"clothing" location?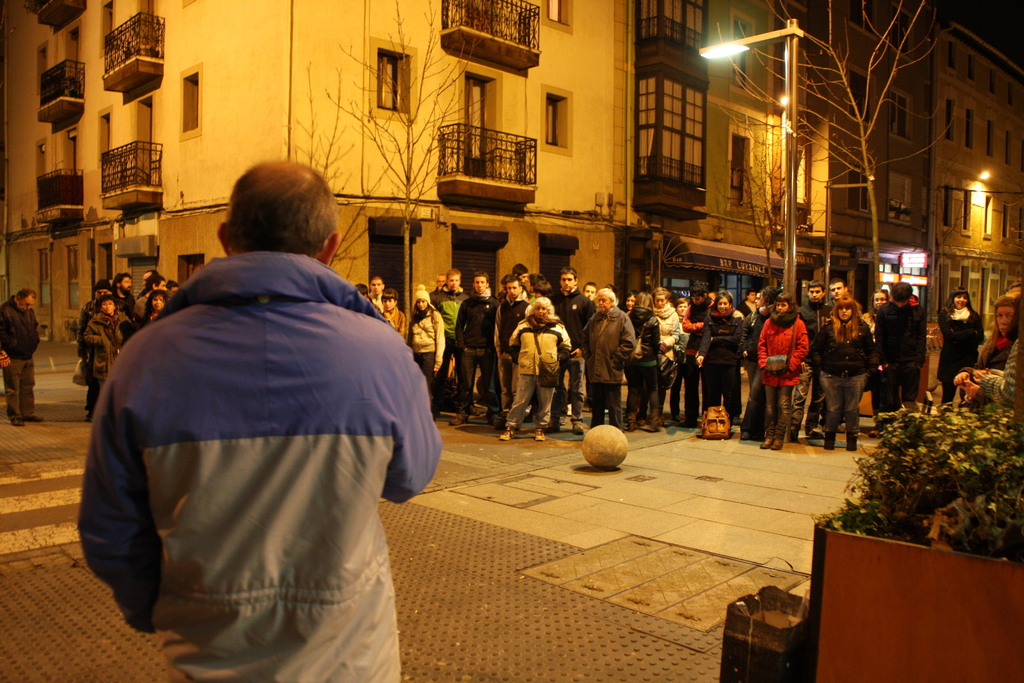
[0, 298, 52, 411]
